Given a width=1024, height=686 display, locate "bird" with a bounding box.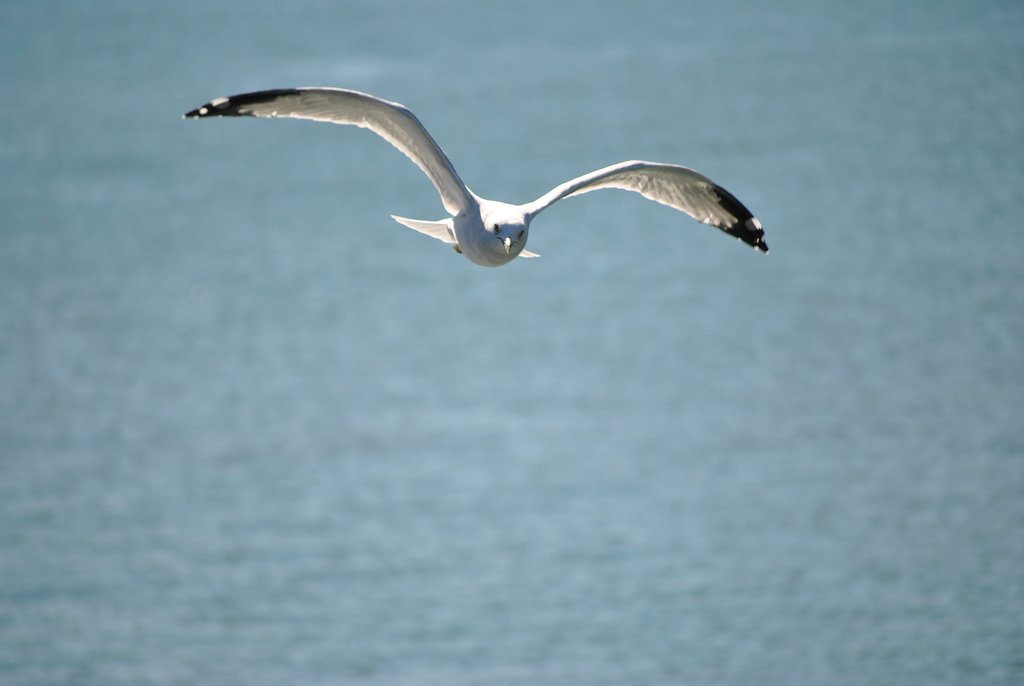
Located: (left=152, top=97, right=742, bottom=272).
